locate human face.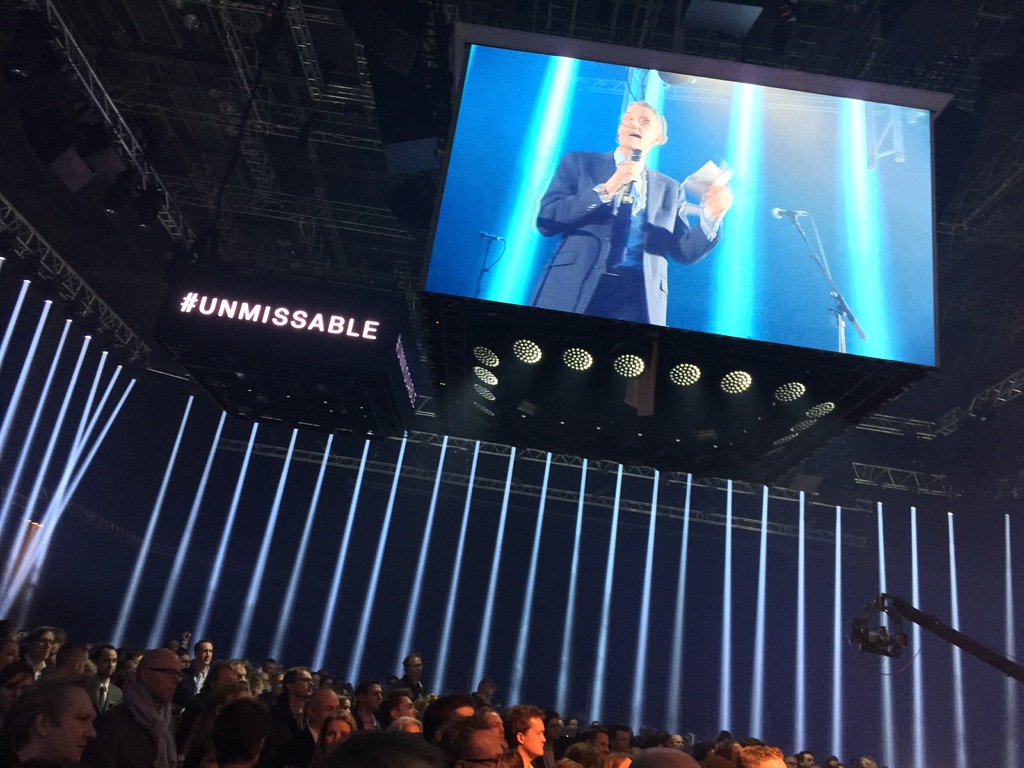
Bounding box: box(484, 714, 504, 740).
